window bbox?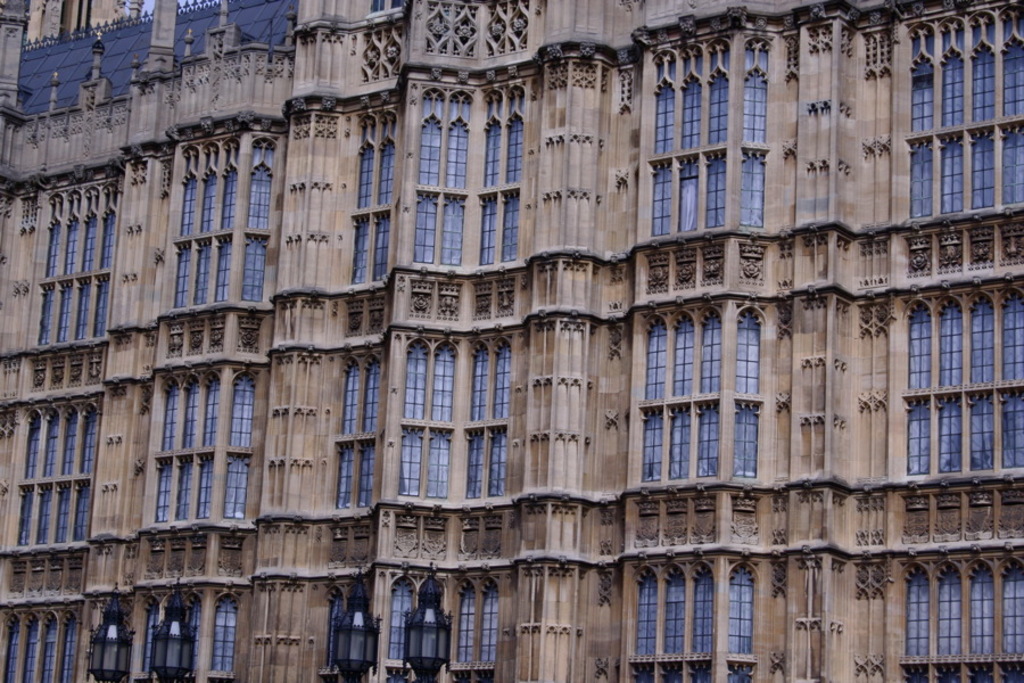
[375, 133, 400, 206]
